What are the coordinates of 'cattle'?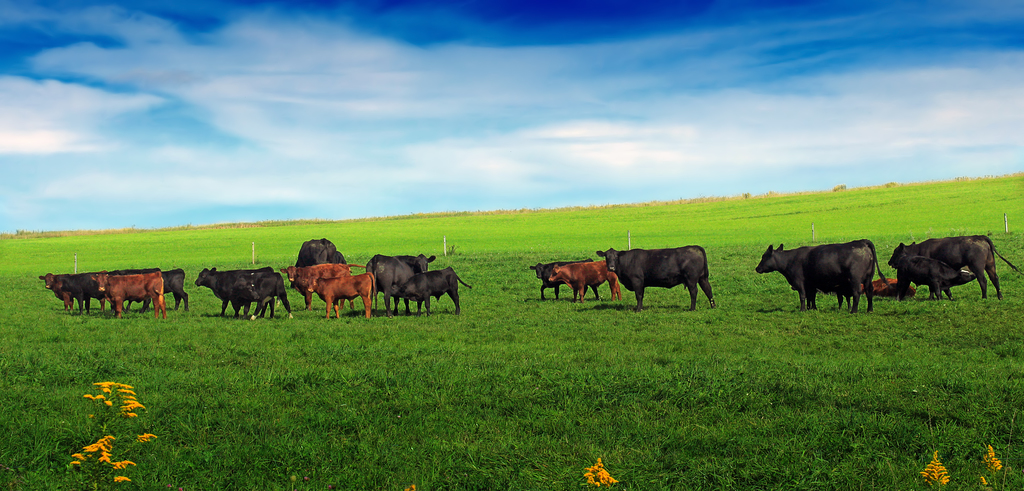
box=[193, 266, 274, 316].
